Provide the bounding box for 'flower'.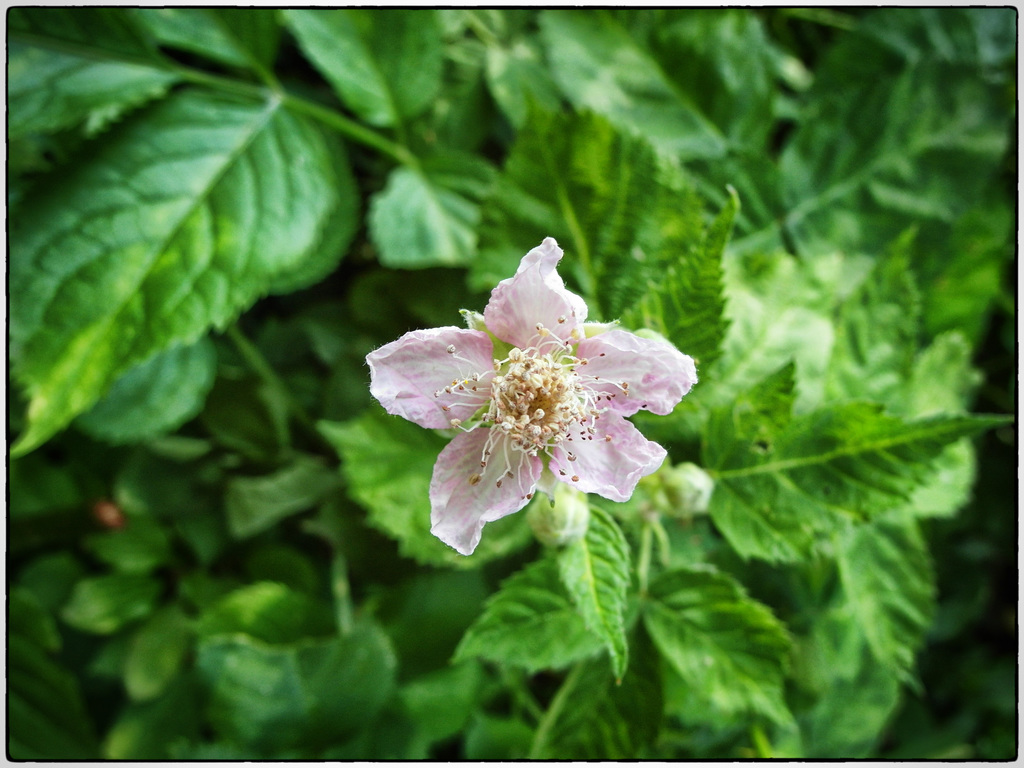
select_region(369, 236, 687, 543).
